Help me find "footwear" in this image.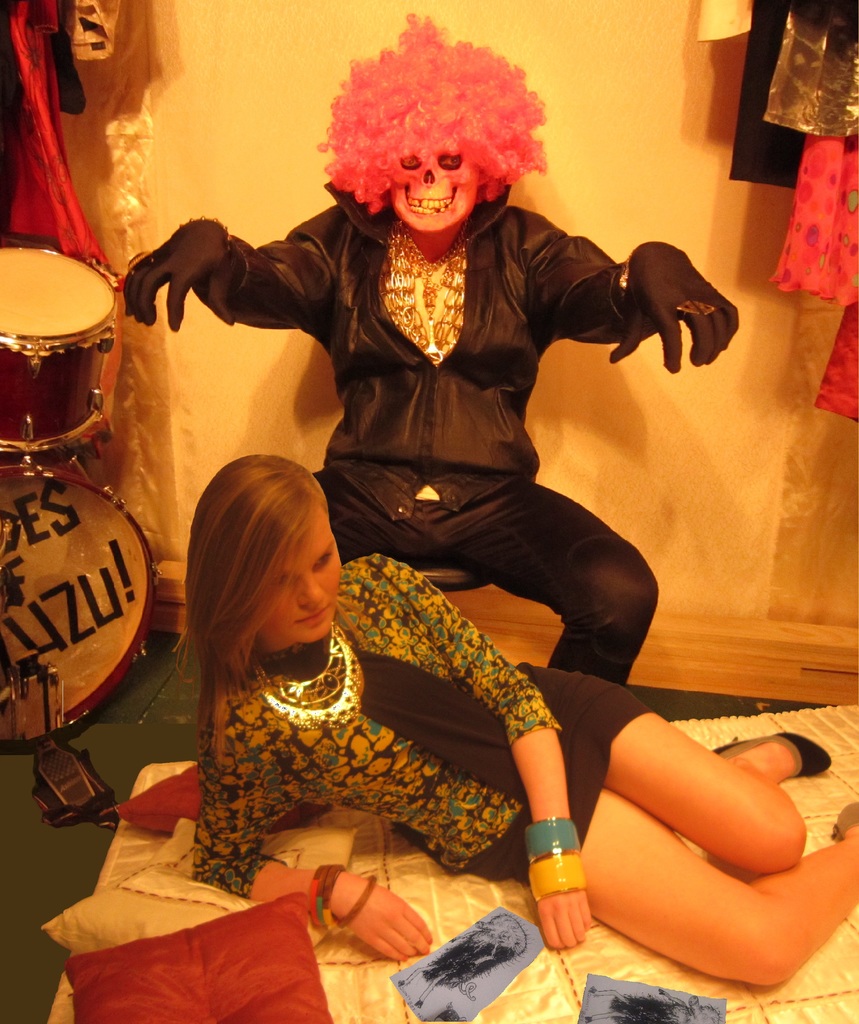
Found it: [left=715, top=726, right=830, bottom=784].
